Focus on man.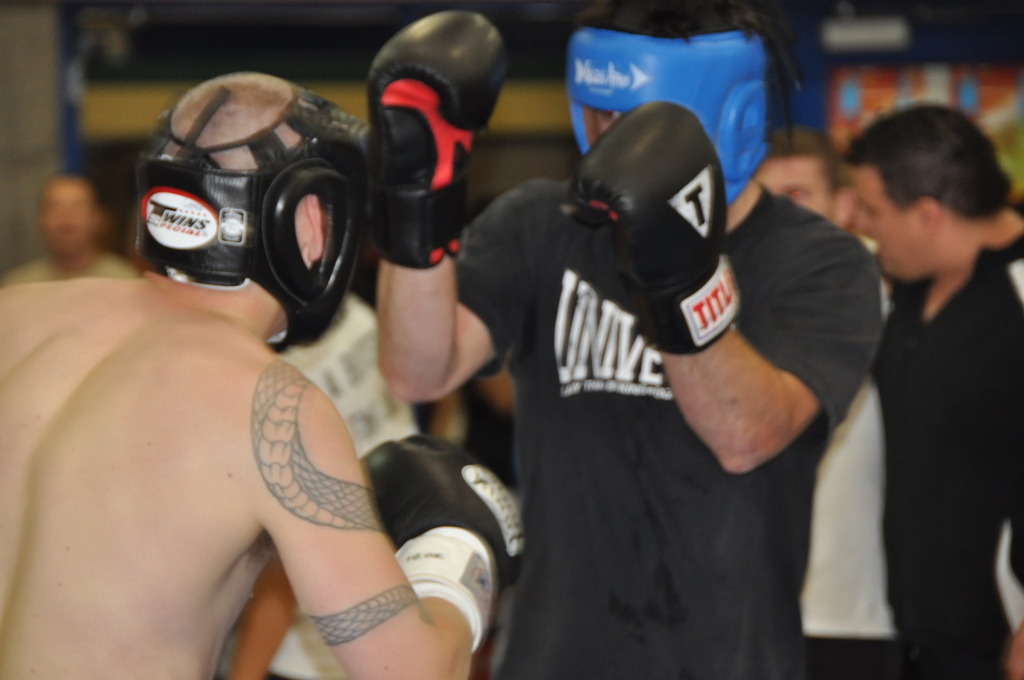
Focused at region(753, 126, 904, 679).
